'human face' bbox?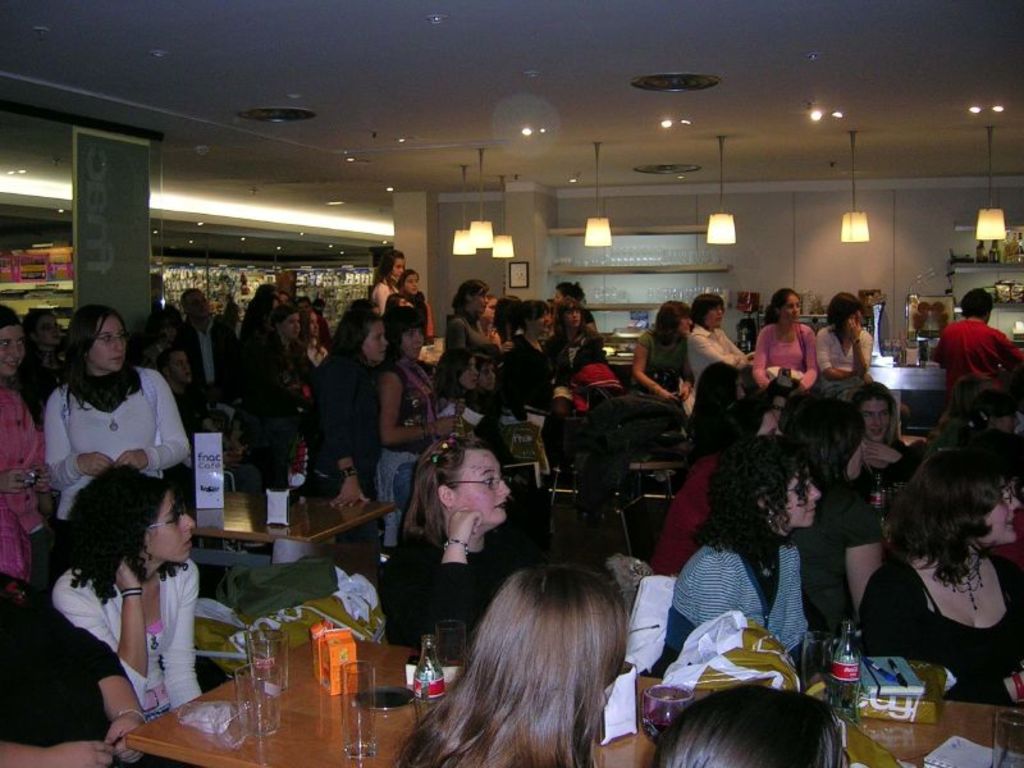
locate(860, 399, 890, 438)
